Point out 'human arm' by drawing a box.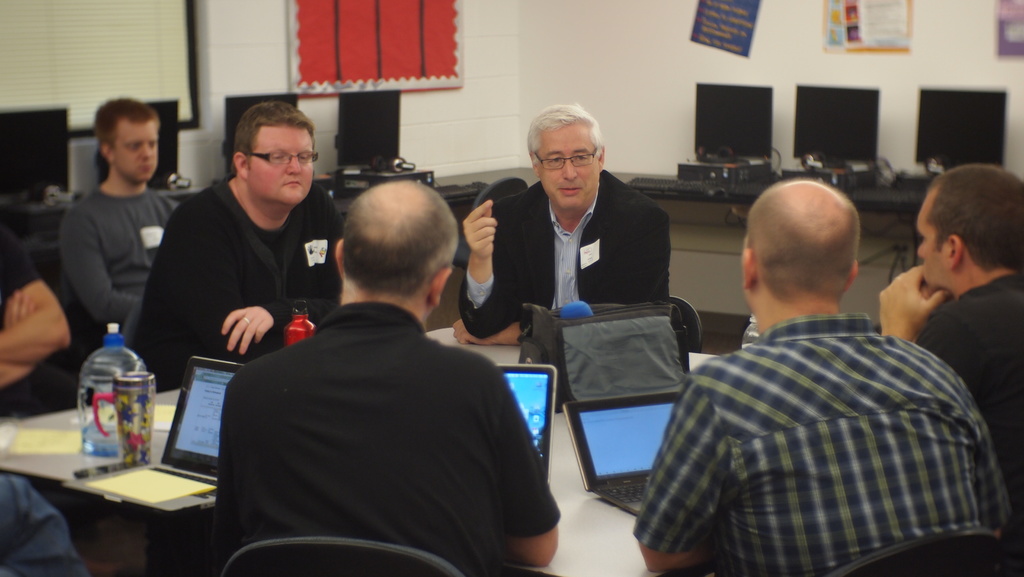
bbox(0, 282, 51, 389).
